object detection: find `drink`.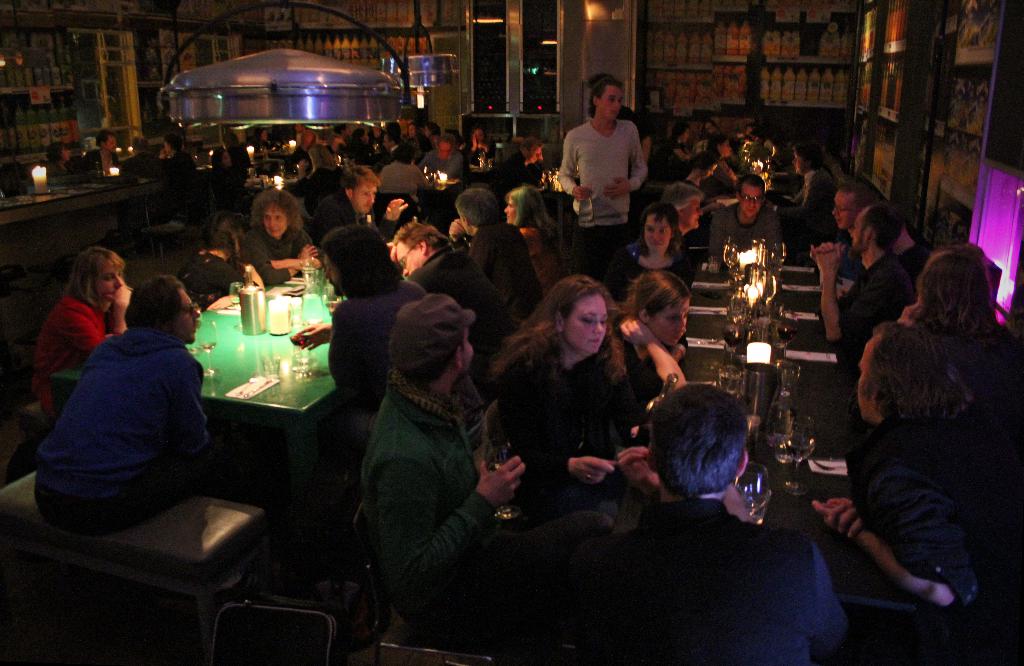
Rect(785, 419, 815, 494).
